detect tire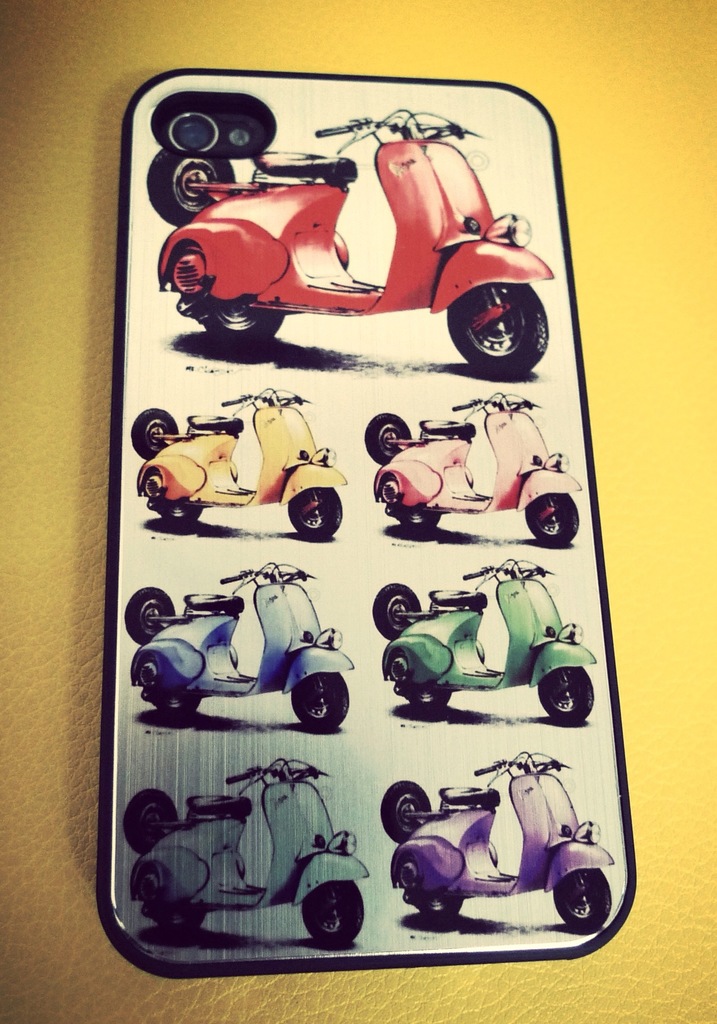
rect(552, 867, 613, 934)
